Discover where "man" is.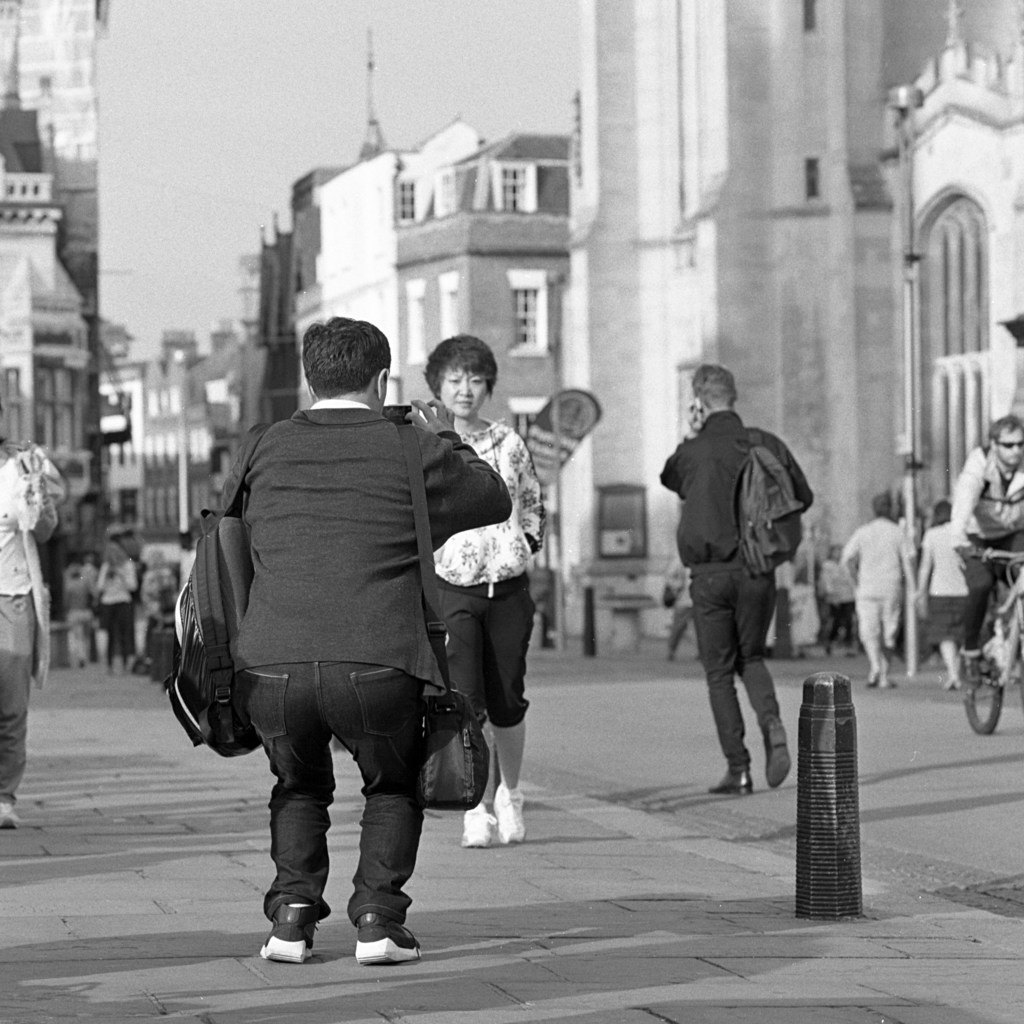
Discovered at 951:414:1023:668.
